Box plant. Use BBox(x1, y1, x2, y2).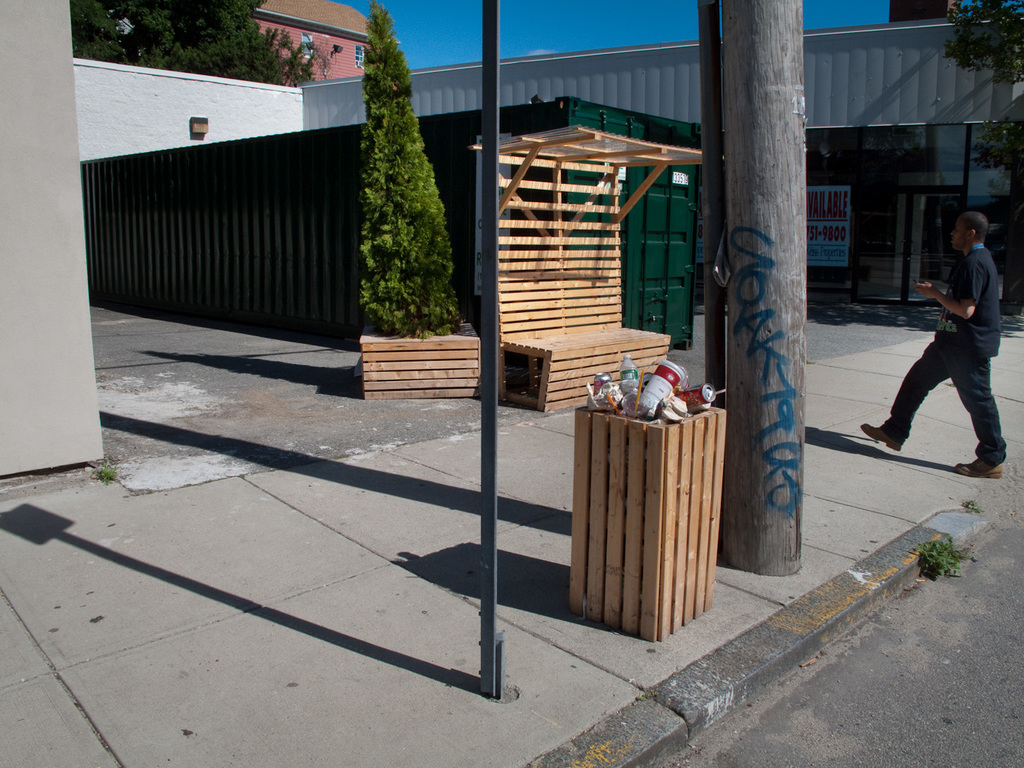
BBox(91, 453, 119, 486).
